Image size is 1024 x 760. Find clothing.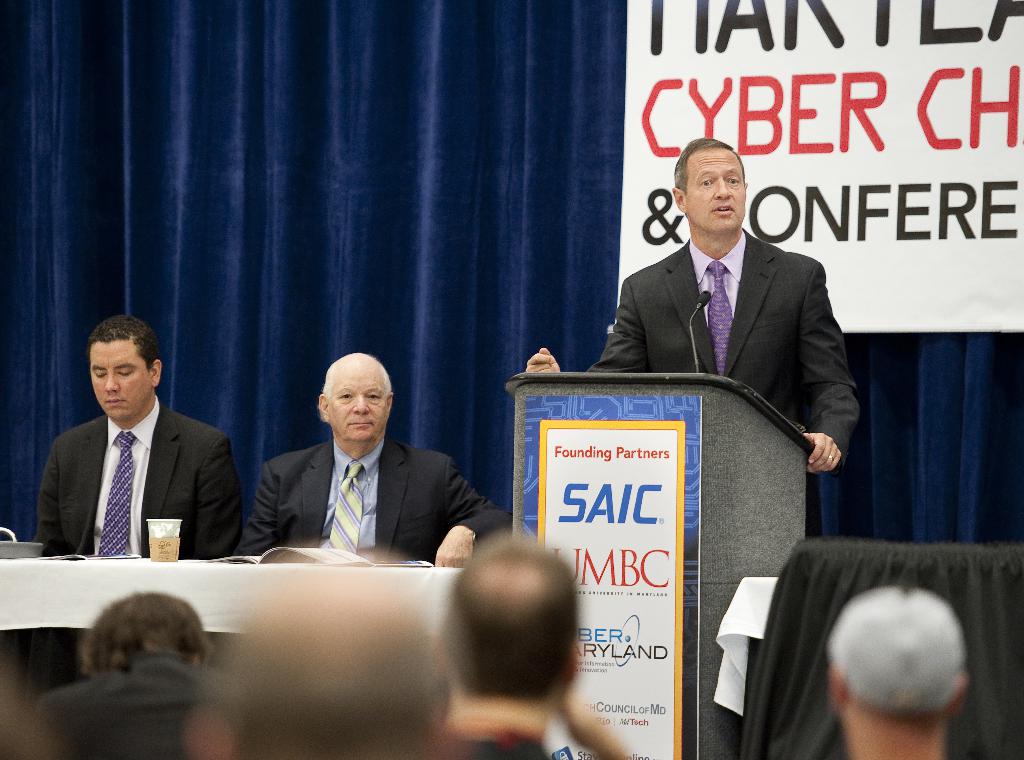
244 402 501 584.
